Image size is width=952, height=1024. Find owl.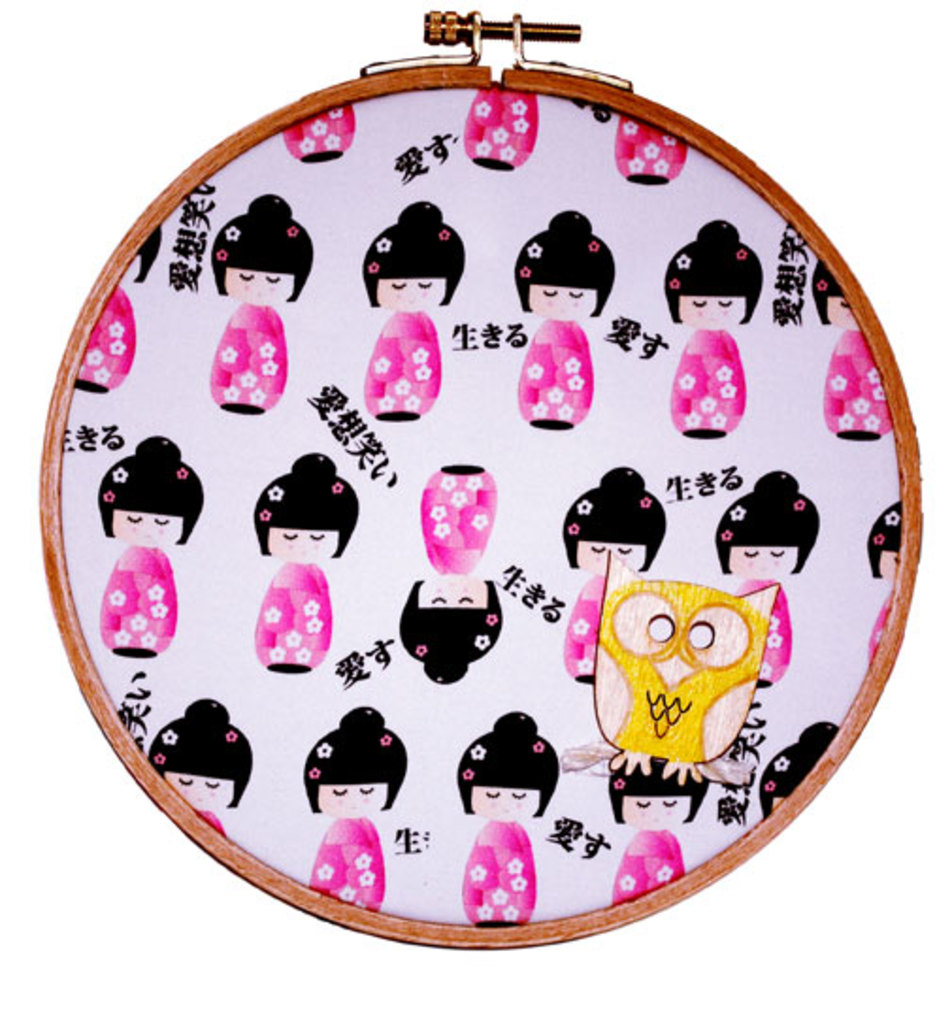
bbox(592, 549, 788, 788).
